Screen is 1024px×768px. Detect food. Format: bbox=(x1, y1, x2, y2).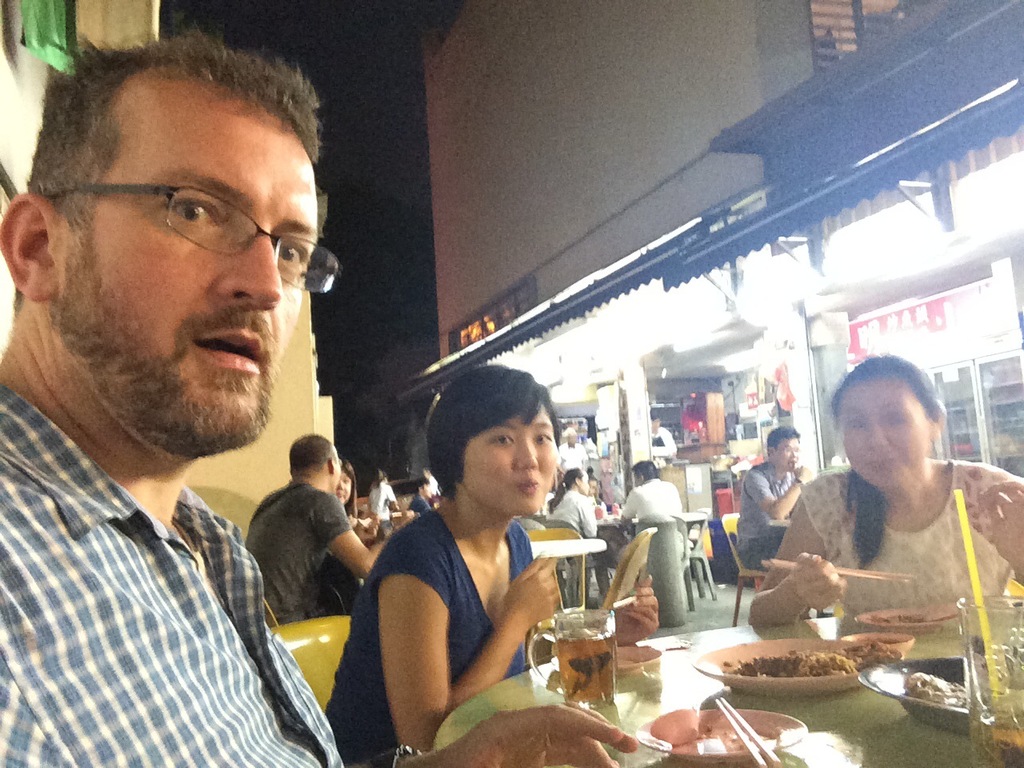
bbox=(722, 638, 898, 678).
